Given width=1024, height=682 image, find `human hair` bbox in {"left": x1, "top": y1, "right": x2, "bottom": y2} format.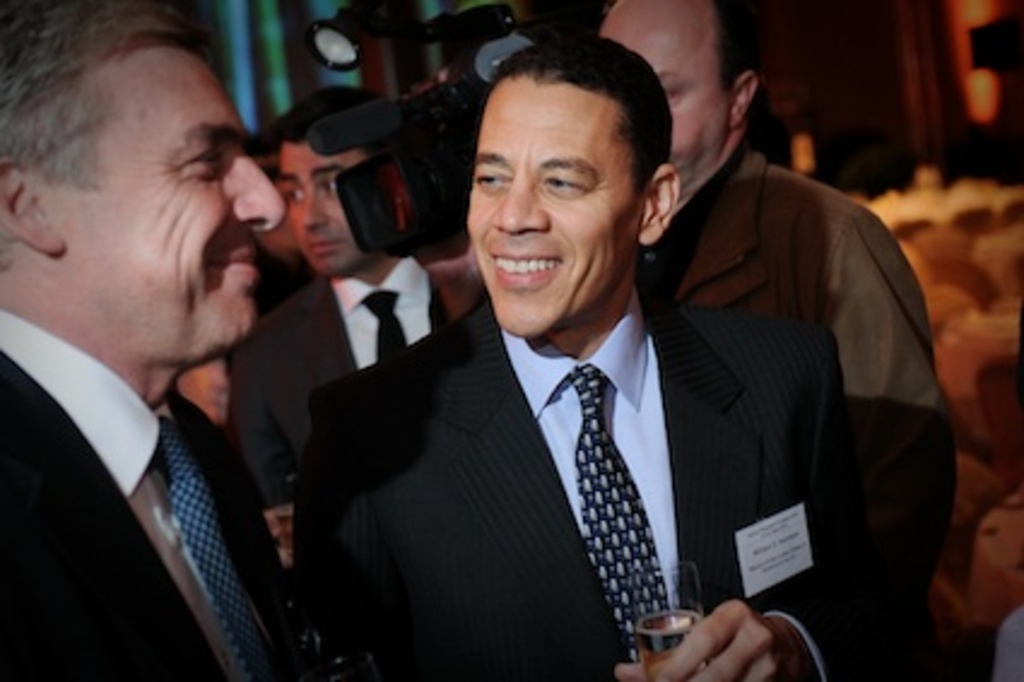
{"left": 718, "top": 0, "right": 769, "bottom": 94}.
